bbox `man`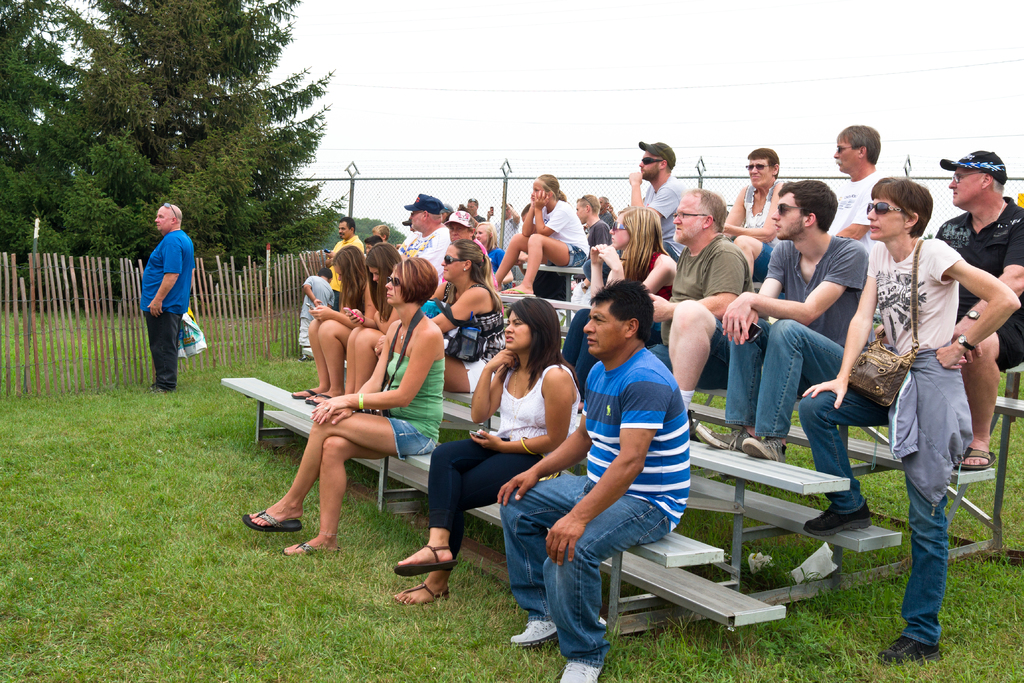
box(785, 184, 1014, 673)
